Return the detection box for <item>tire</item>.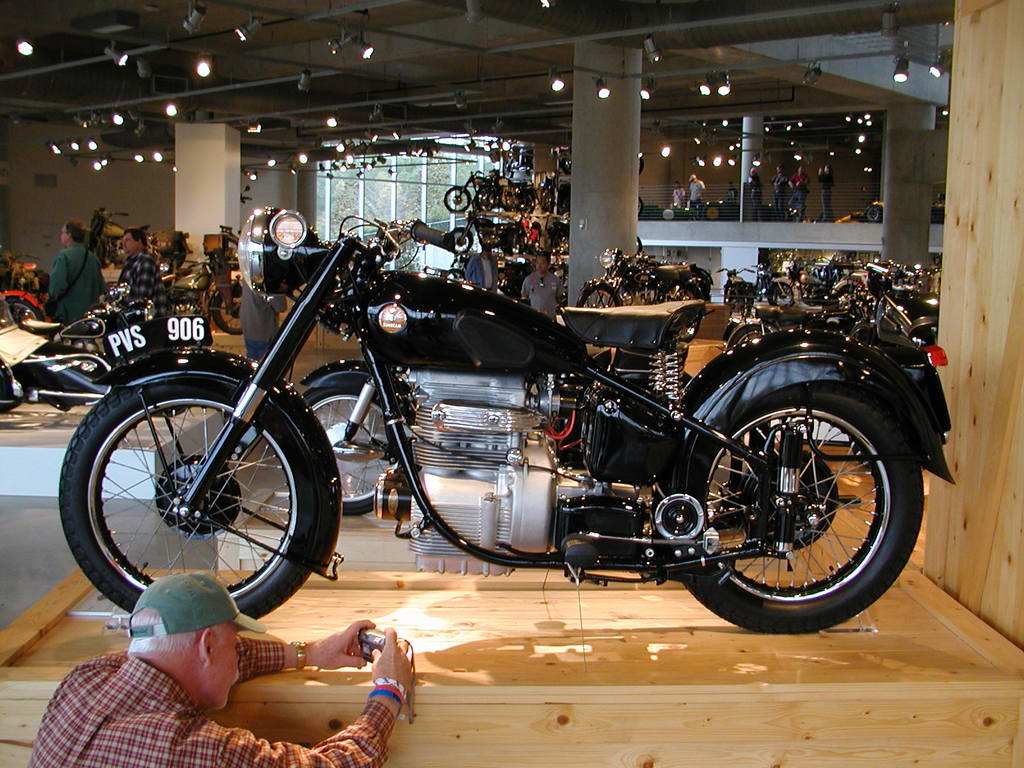
{"x1": 728, "y1": 324, "x2": 767, "y2": 344}.
